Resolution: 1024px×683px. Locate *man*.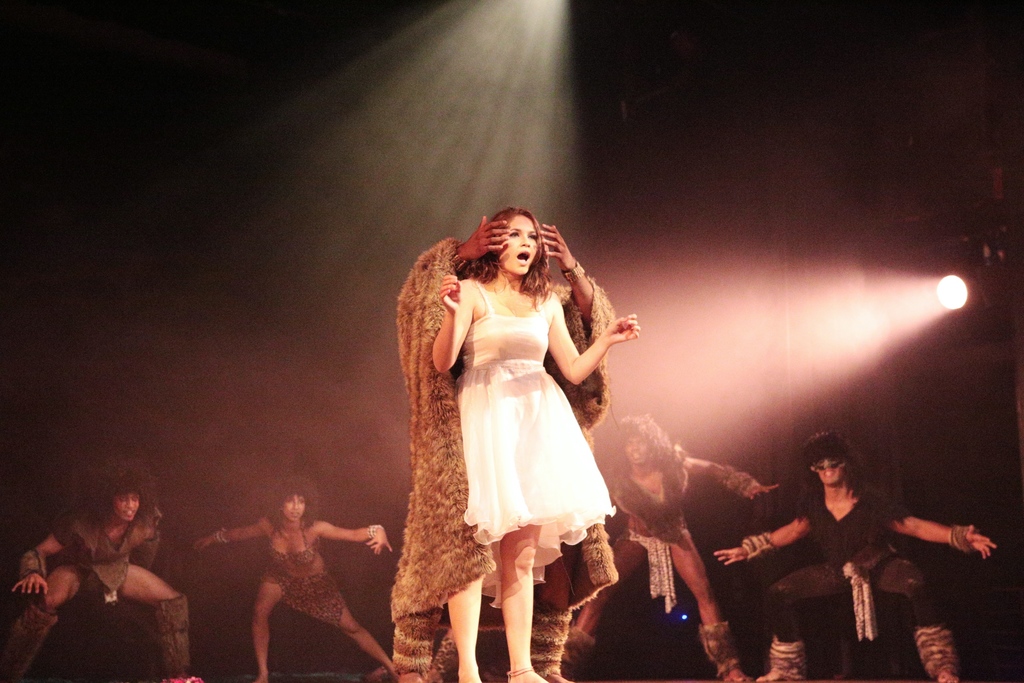
detection(561, 412, 781, 682).
